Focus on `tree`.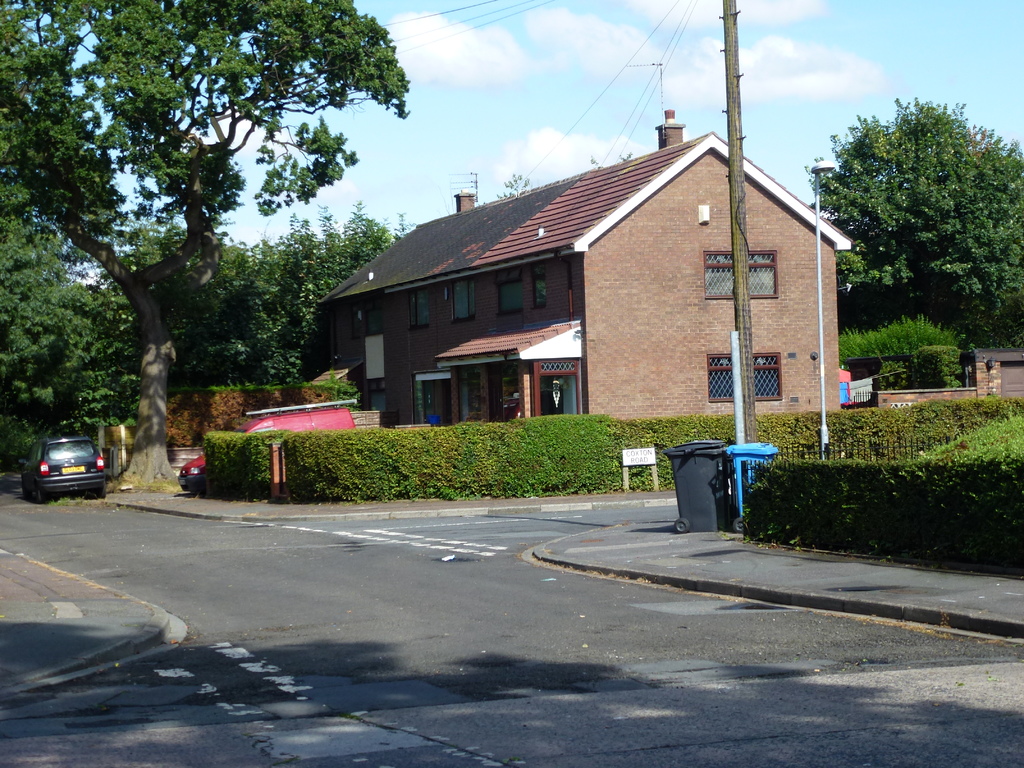
Focused at 595,151,633,170.
